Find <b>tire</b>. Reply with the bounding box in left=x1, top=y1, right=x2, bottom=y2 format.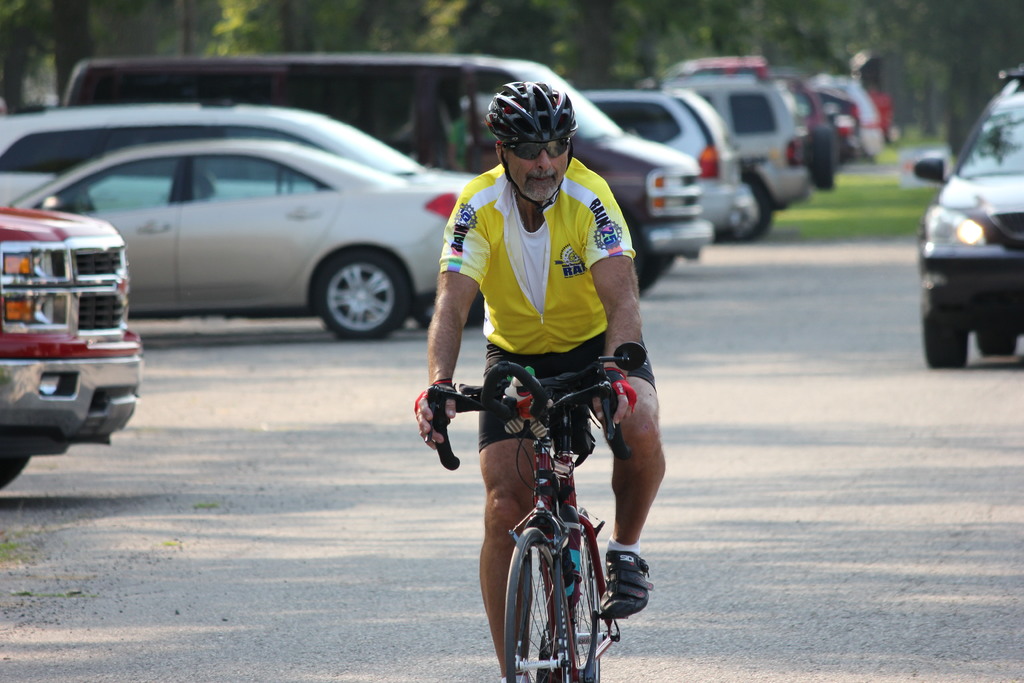
left=977, top=320, right=1023, bottom=355.
